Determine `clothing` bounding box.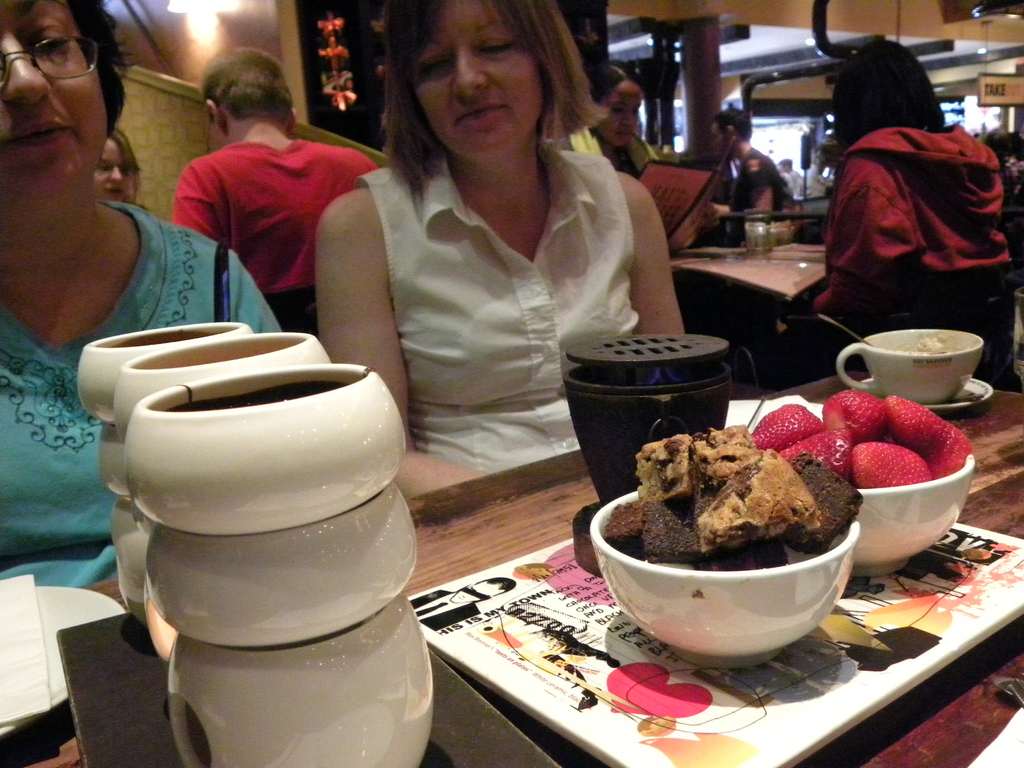
Determined: x1=379, y1=154, x2=662, y2=527.
